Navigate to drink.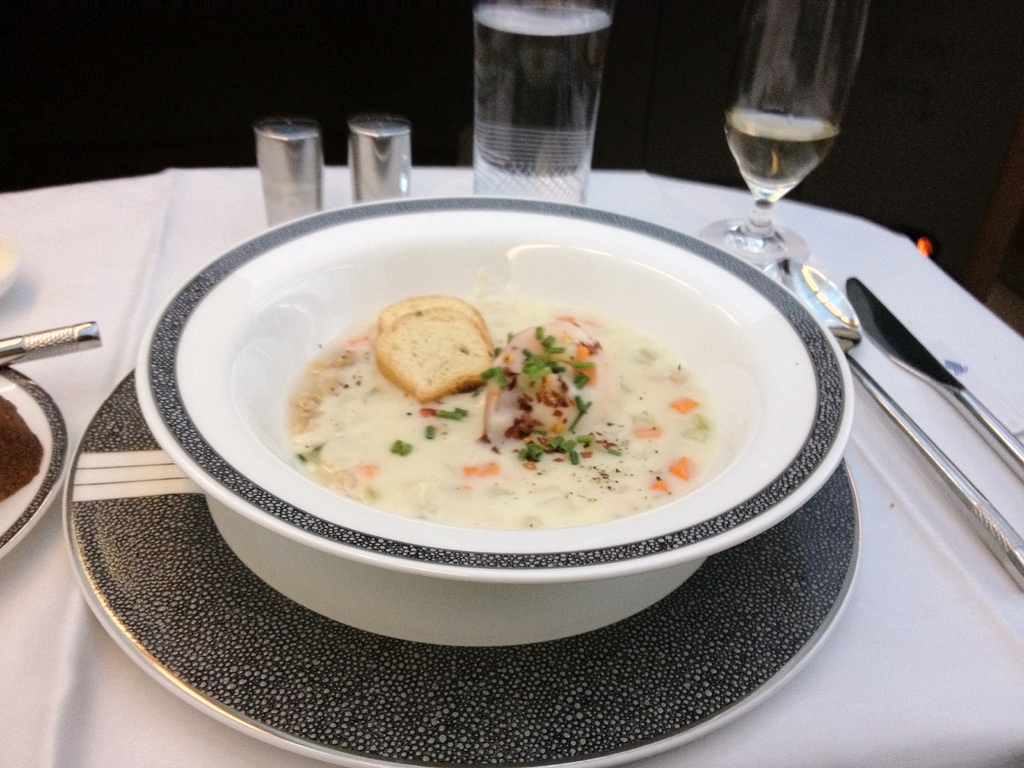
Navigation target: select_region(255, 122, 316, 220).
